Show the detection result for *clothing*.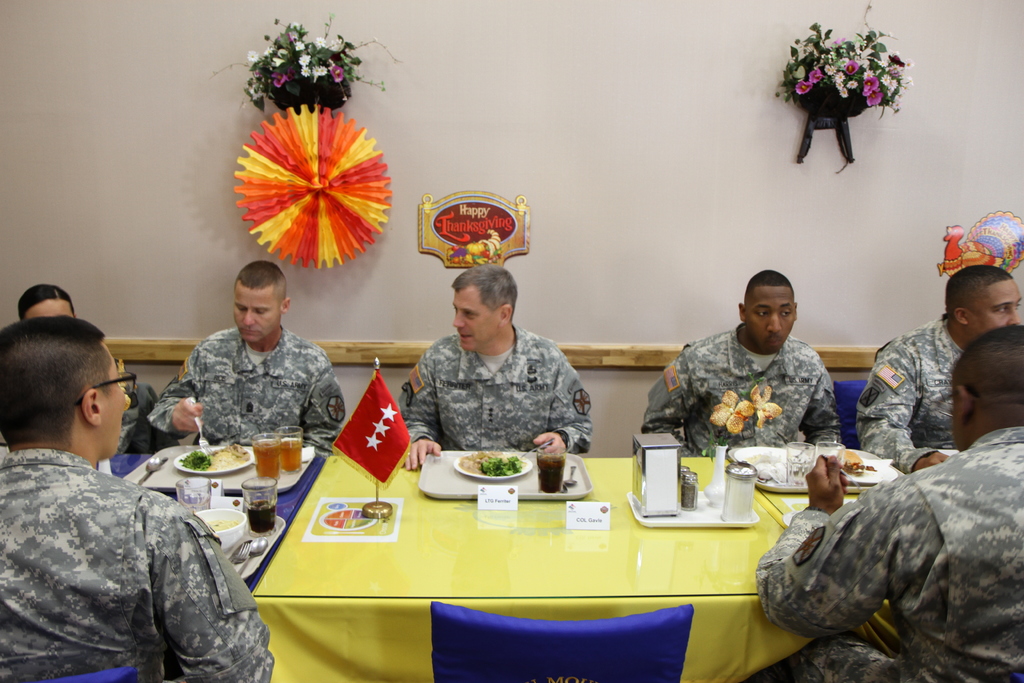
l=738, t=429, r=1023, b=682.
